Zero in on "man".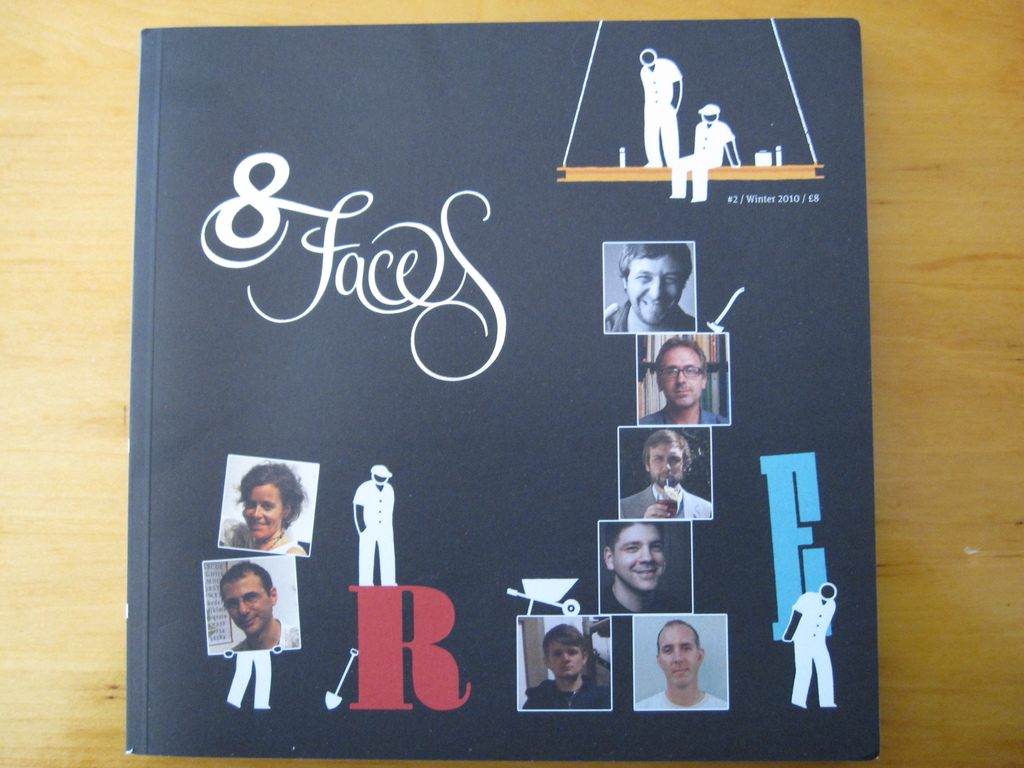
Zeroed in: box=[521, 623, 612, 708].
